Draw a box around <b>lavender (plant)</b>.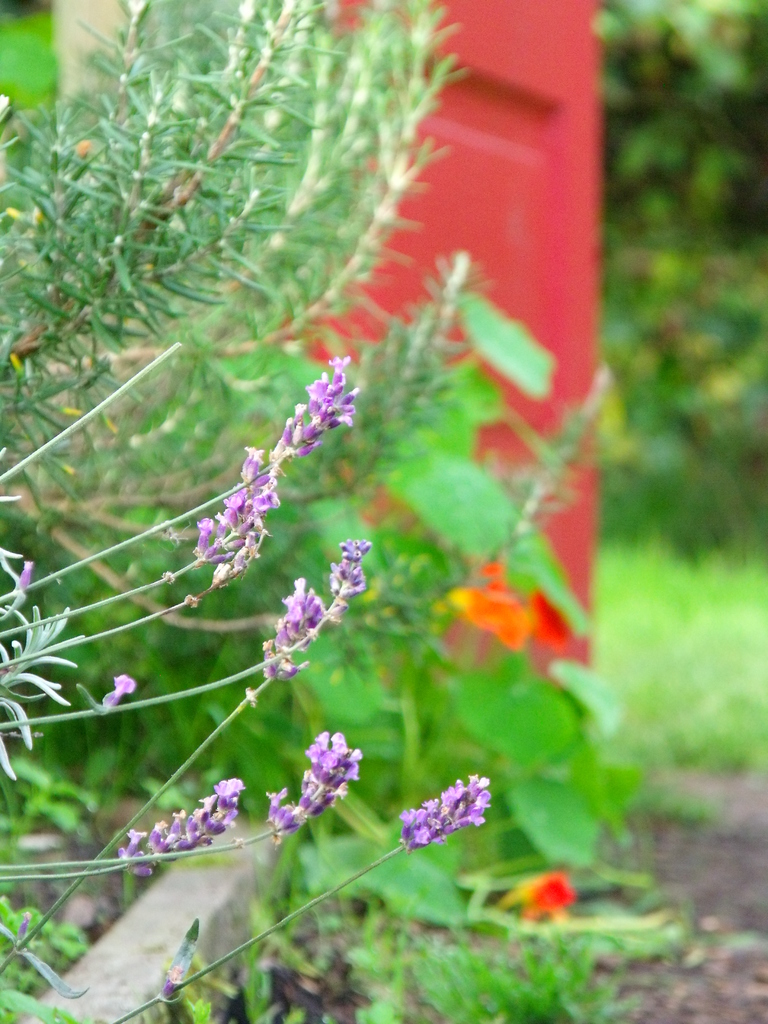
(0,387,359,602).
